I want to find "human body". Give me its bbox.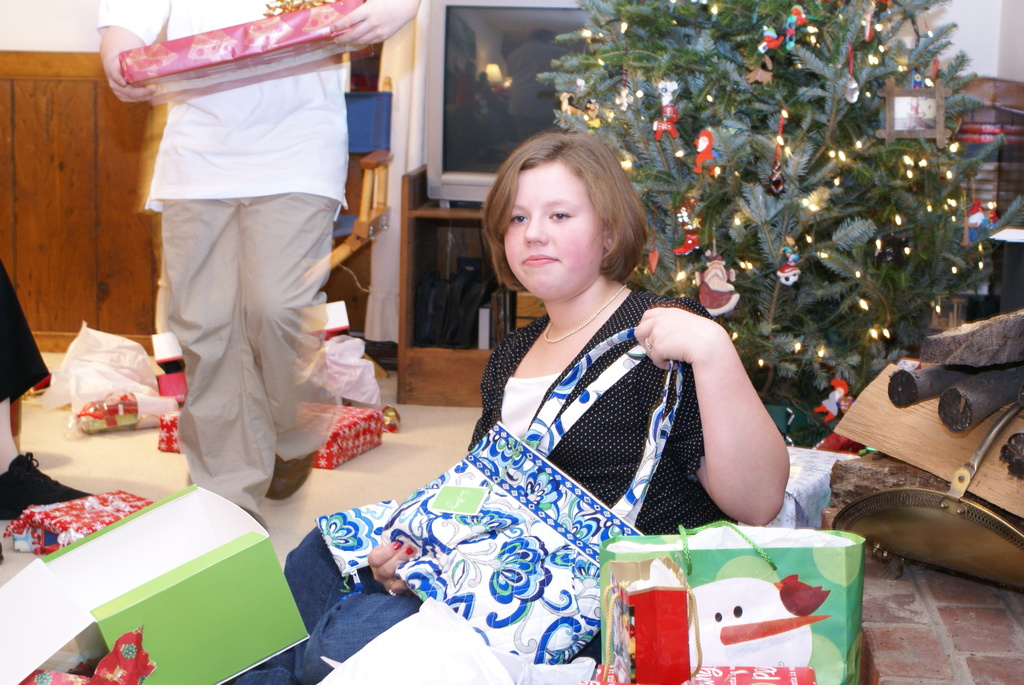
BBox(445, 119, 714, 604).
